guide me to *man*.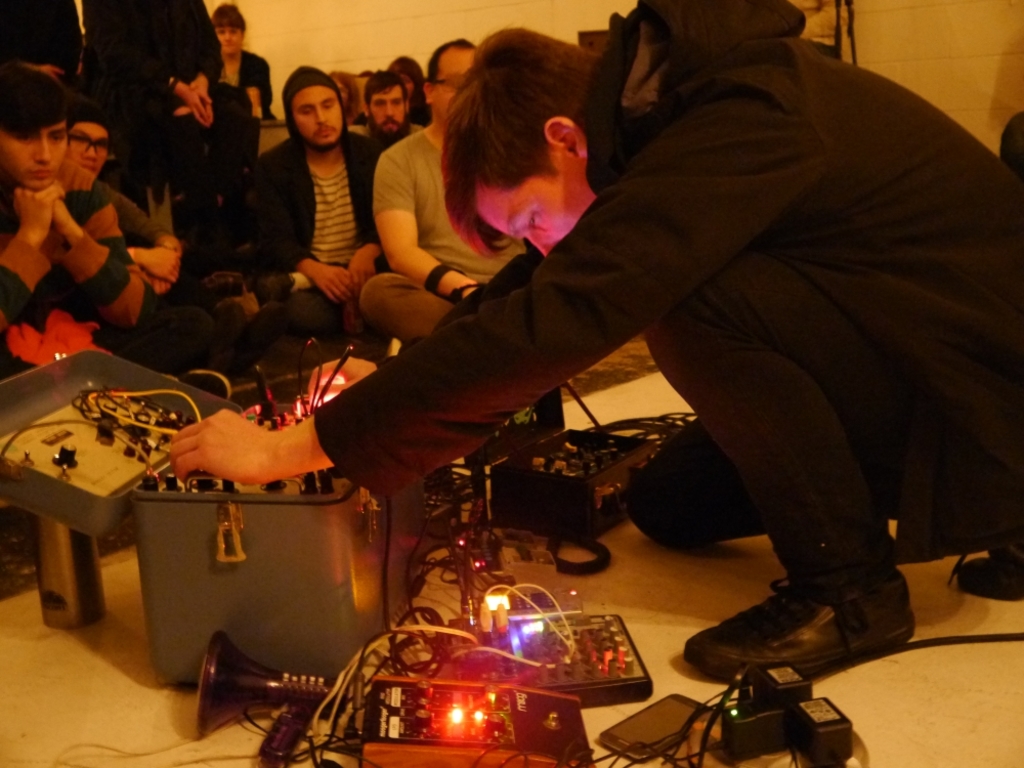
Guidance: {"left": 359, "top": 66, "right": 428, "bottom": 157}.
